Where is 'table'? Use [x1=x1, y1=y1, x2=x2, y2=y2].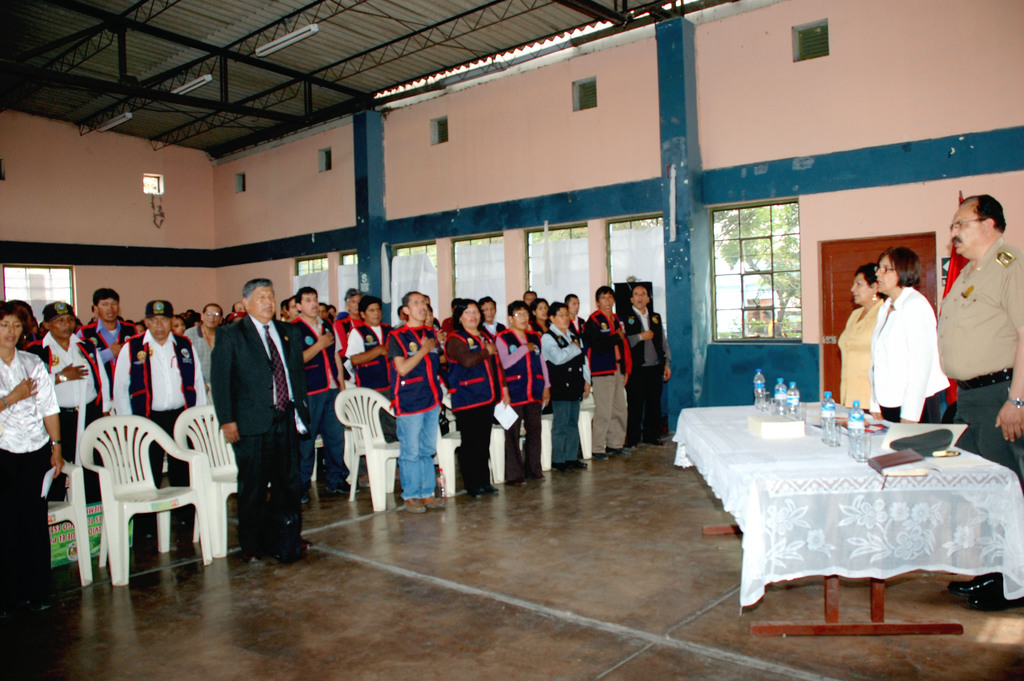
[x1=692, y1=392, x2=1014, y2=649].
